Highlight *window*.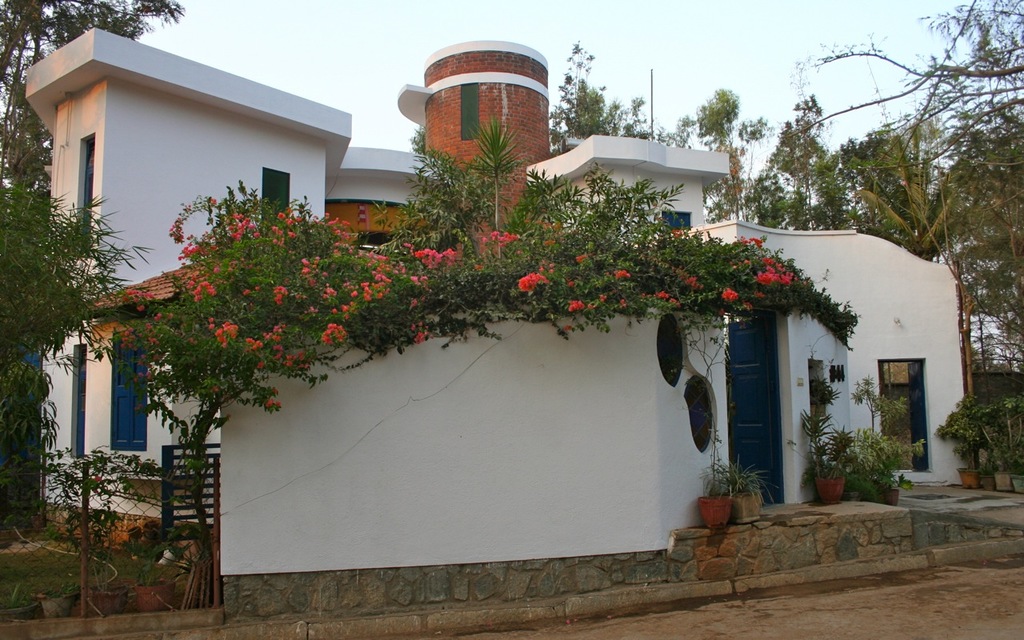
Highlighted region: region(71, 346, 87, 458).
